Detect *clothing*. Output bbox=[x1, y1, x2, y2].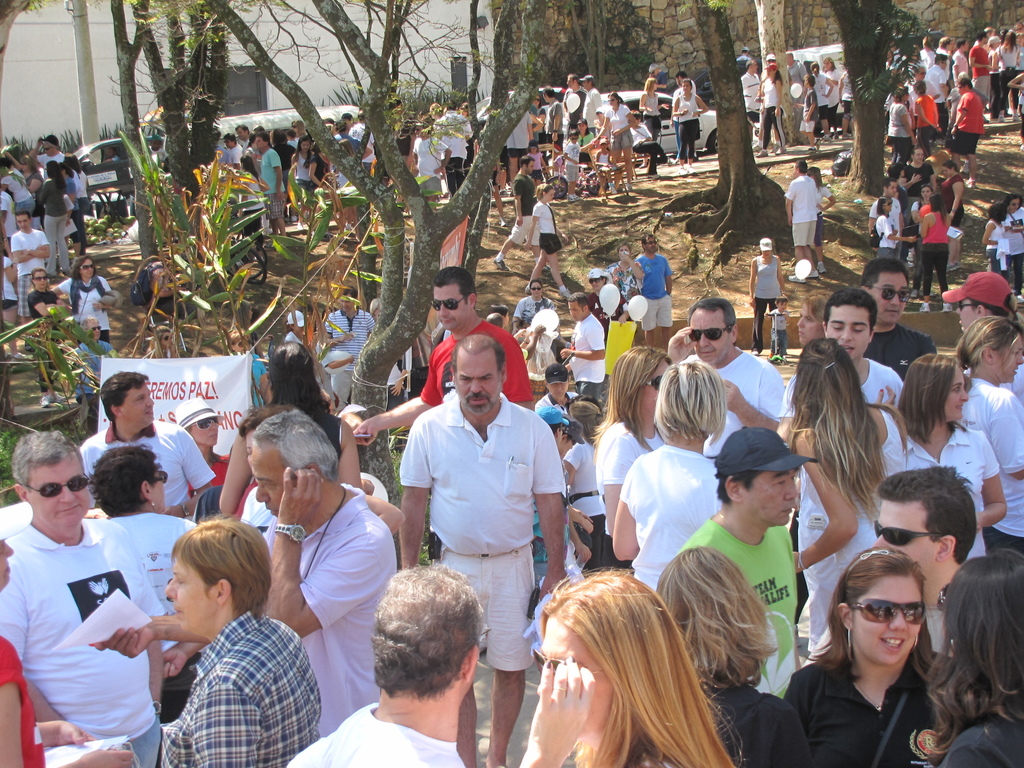
bbox=[970, 49, 993, 102].
